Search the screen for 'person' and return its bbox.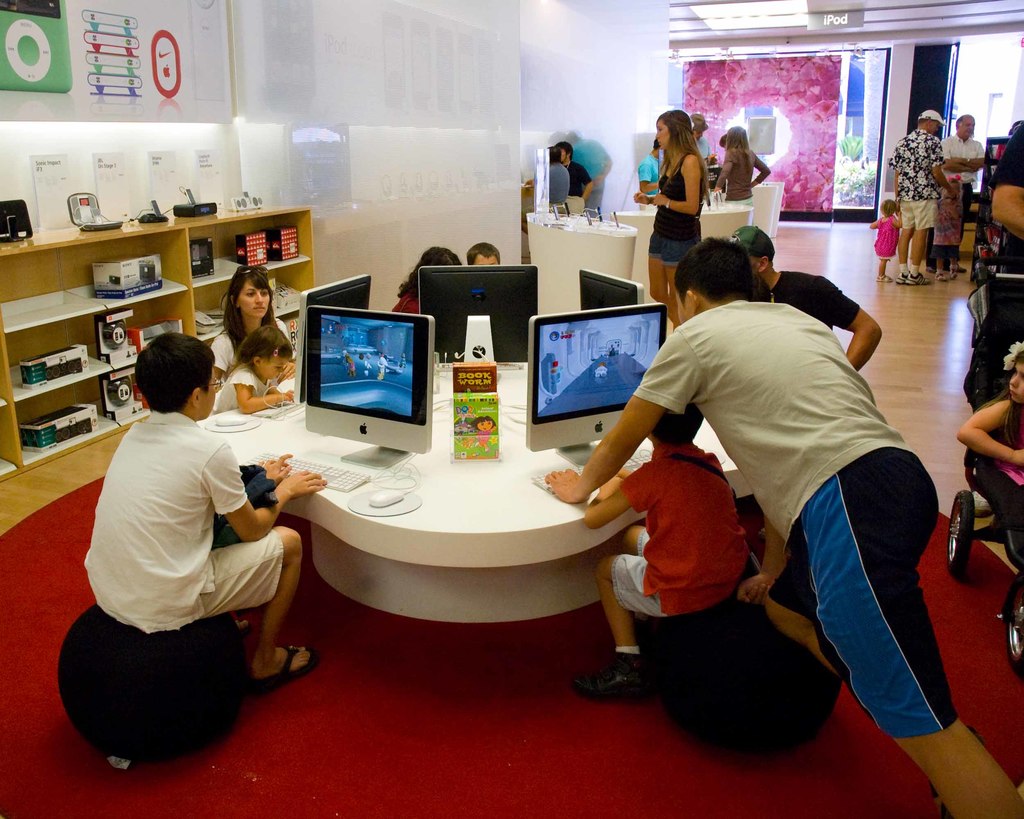
Found: {"x1": 556, "y1": 144, "x2": 594, "y2": 216}.
